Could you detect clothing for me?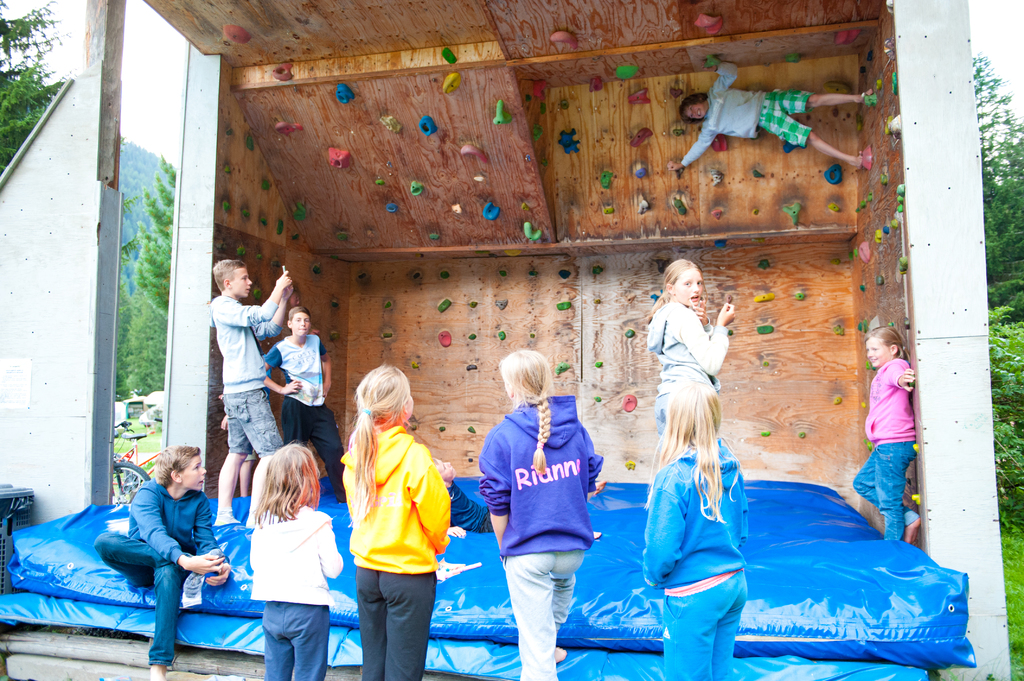
Detection result: (476,389,613,680).
